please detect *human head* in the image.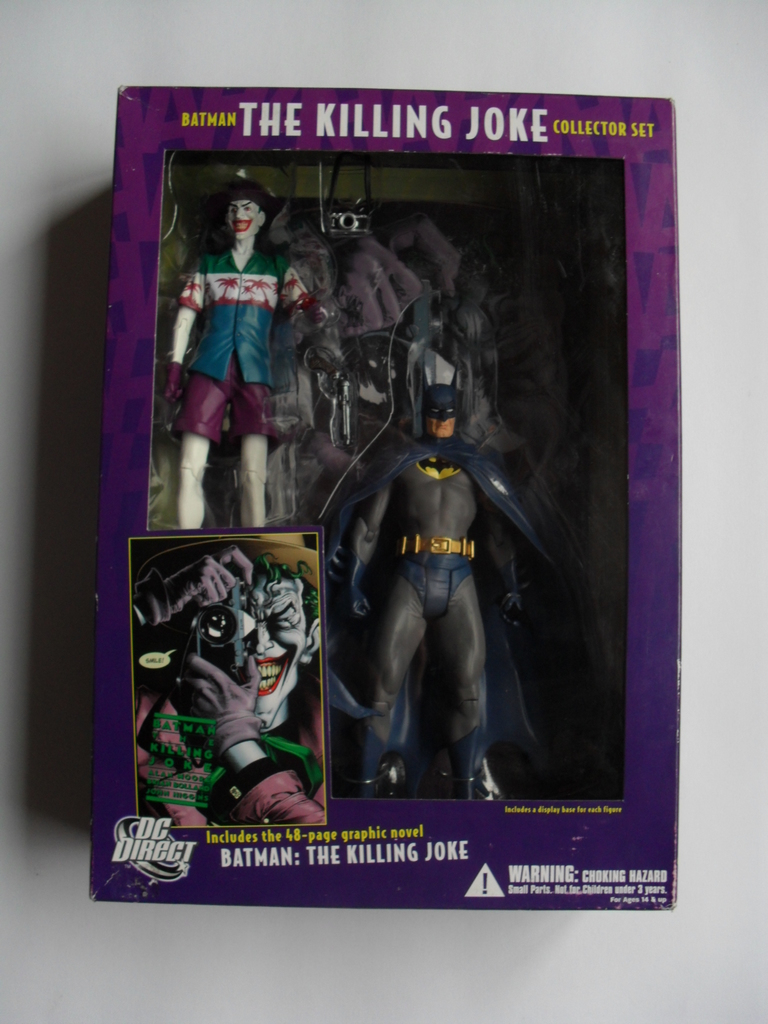
box(222, 560, 333, 714).
